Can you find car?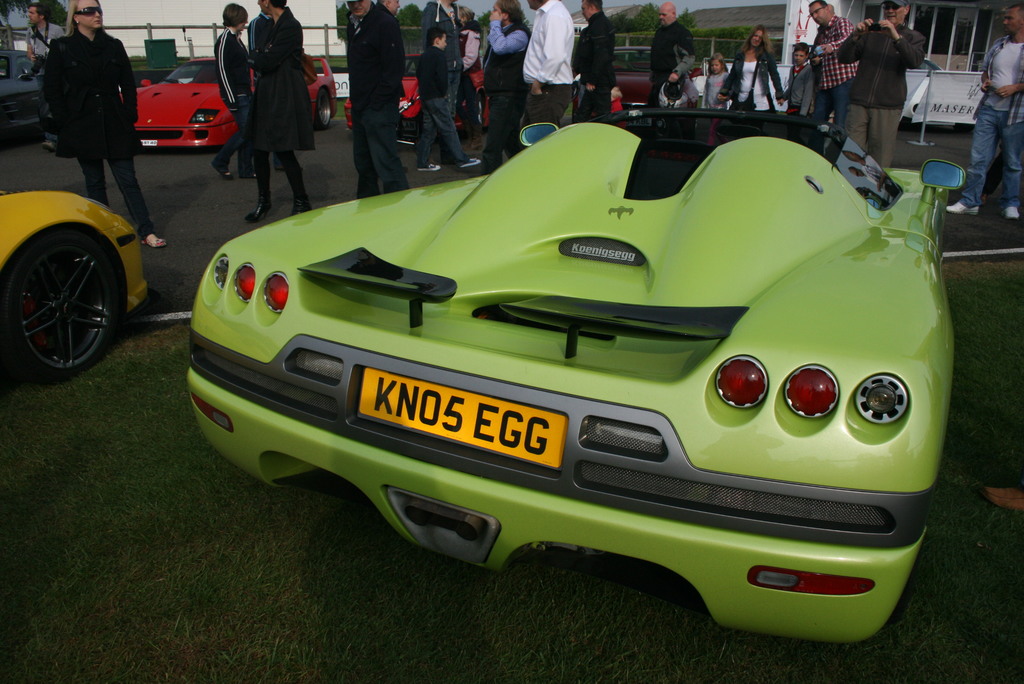
Yes, bounding box: BBox(343, 53, 487, 147).
